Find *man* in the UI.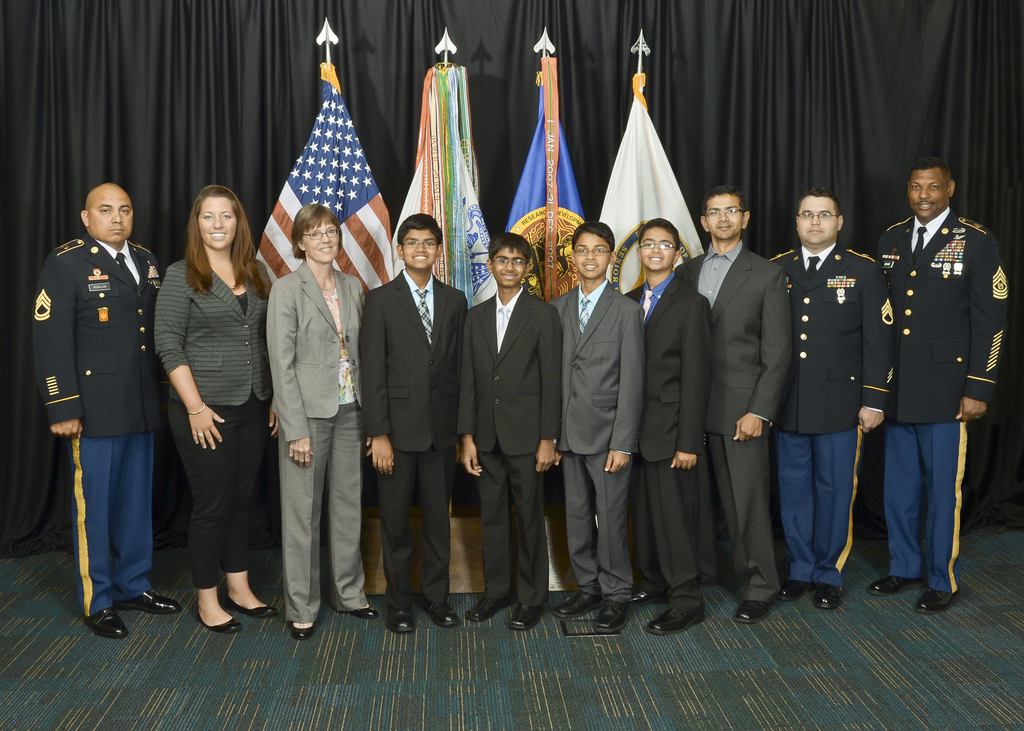
UI element at select_region(30, 181, 184, 642).
